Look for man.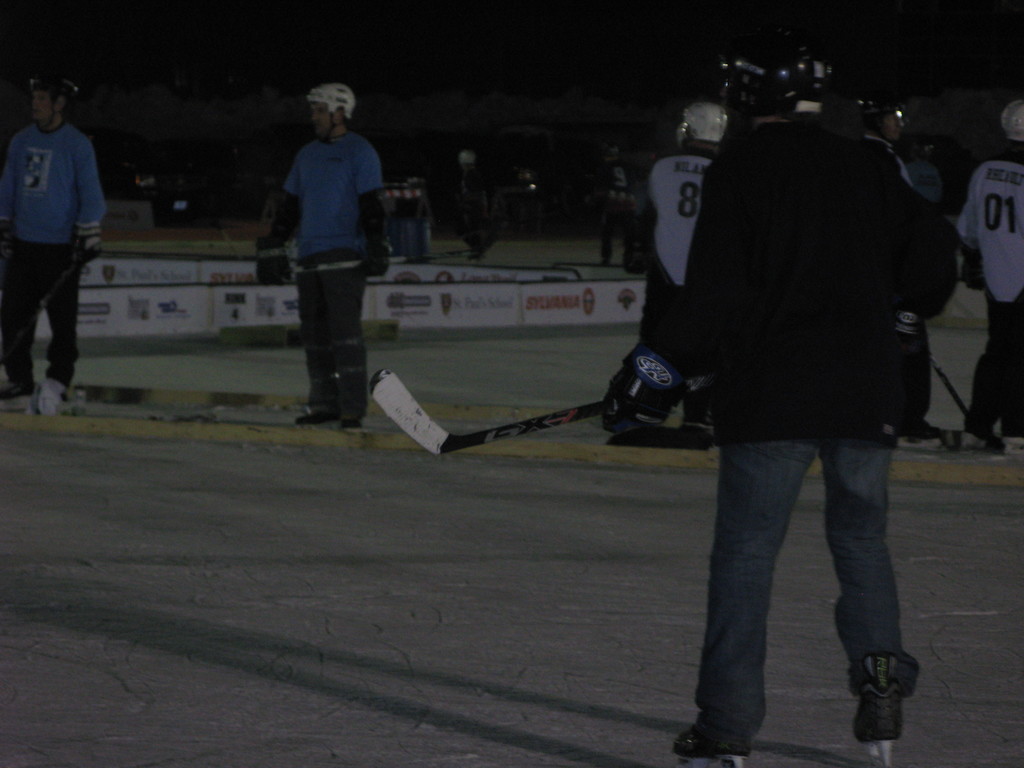
Found: rect(608, 102, 732, 409).
